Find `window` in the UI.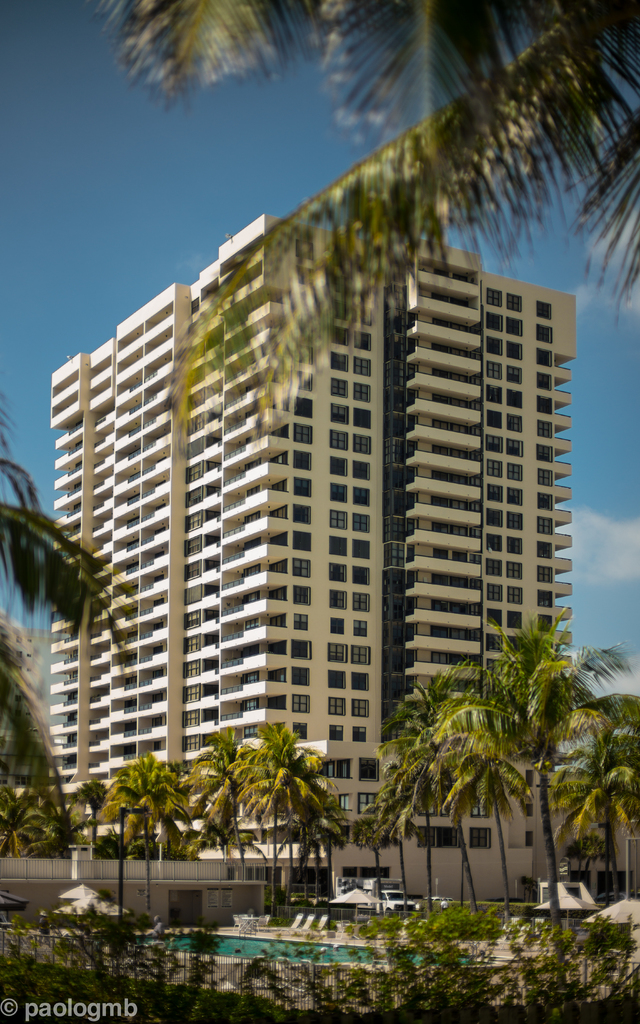
UI element at 539/513/553/534.
